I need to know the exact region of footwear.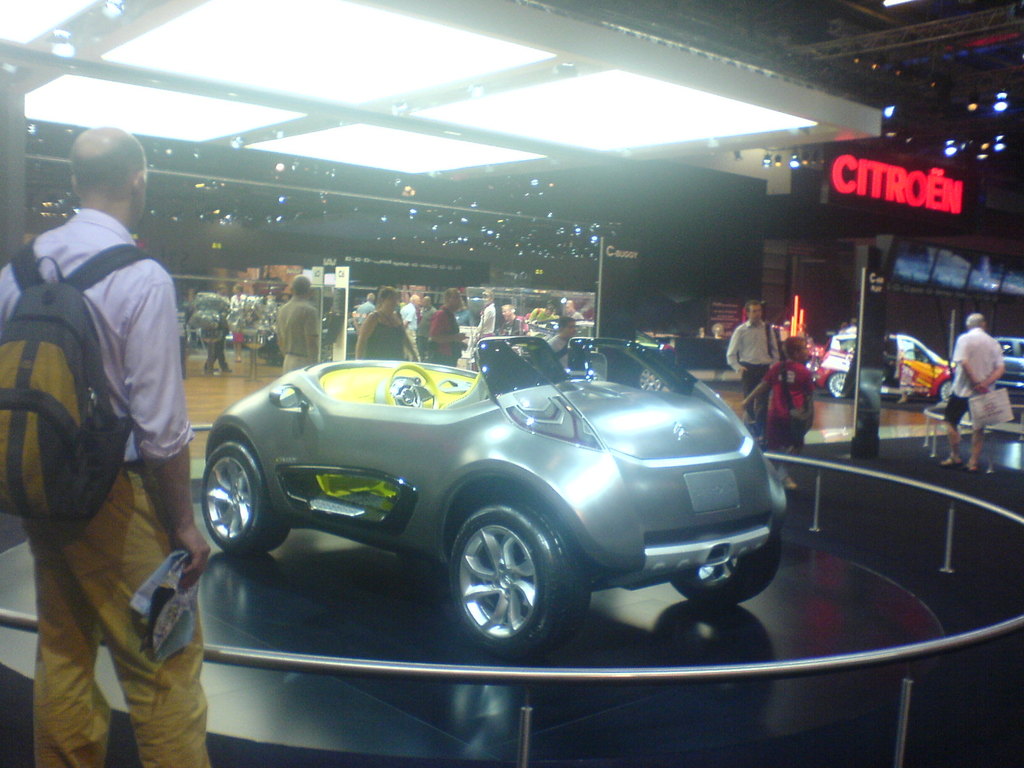
Region: box(941, 445, 961, 466).
